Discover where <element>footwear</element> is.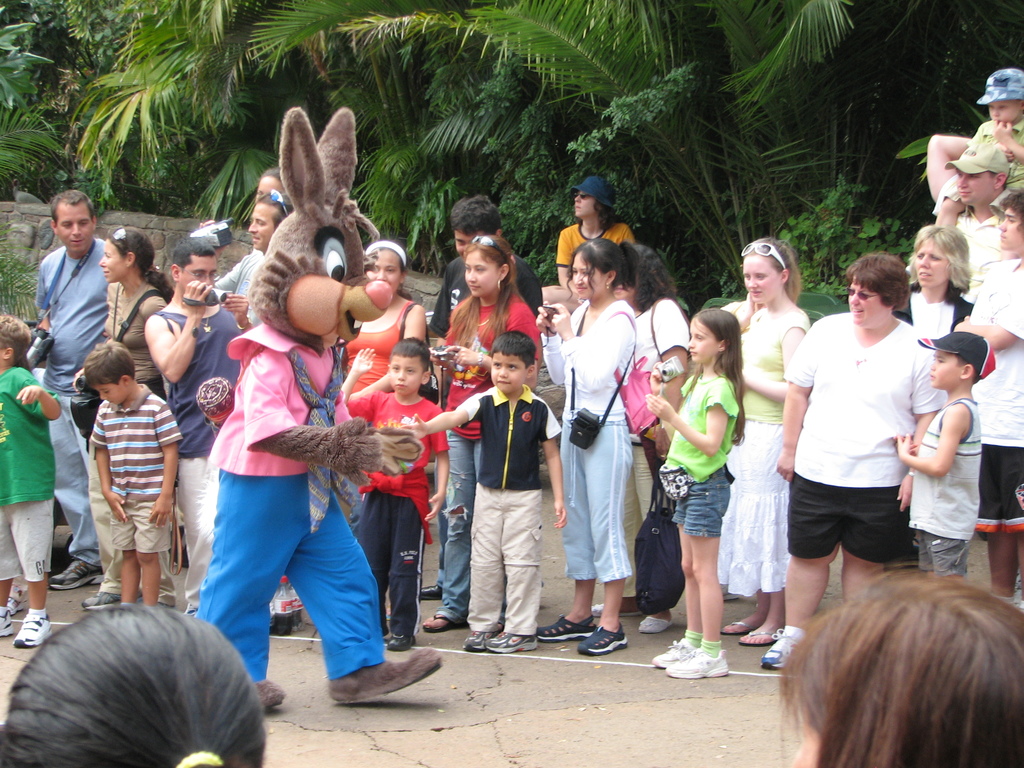
Discovered at pyautogui.locateOnScreen(82, 590, 141, 606).
